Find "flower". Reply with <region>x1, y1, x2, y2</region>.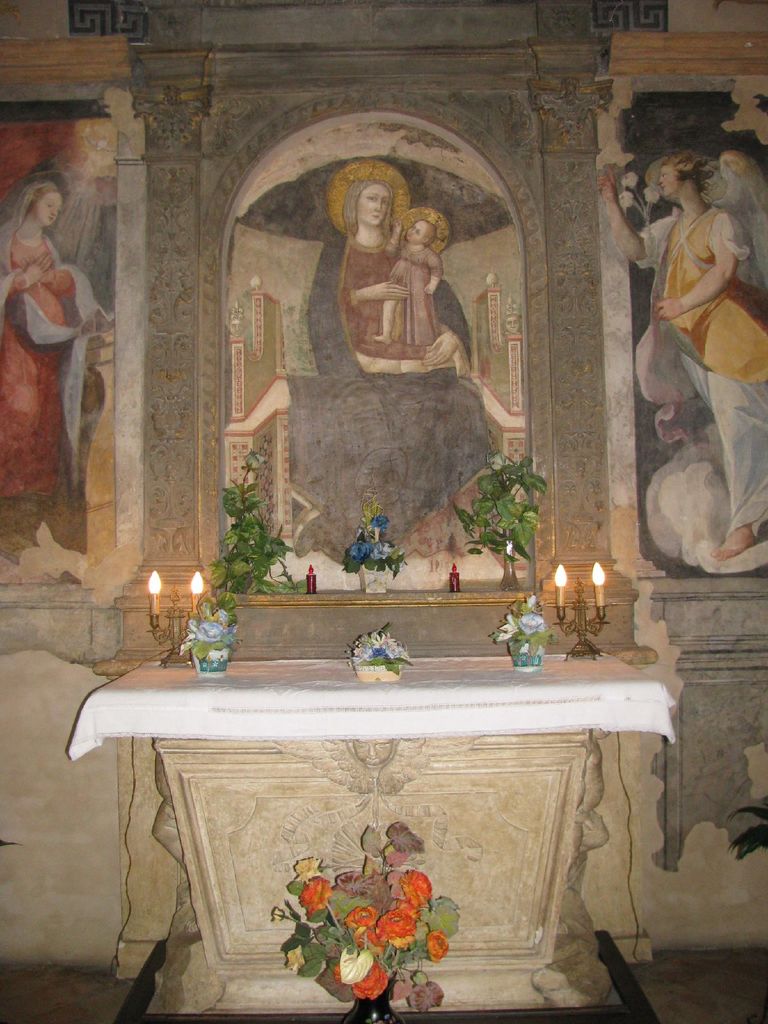
<region>343, 900, 380, 922</region>.
